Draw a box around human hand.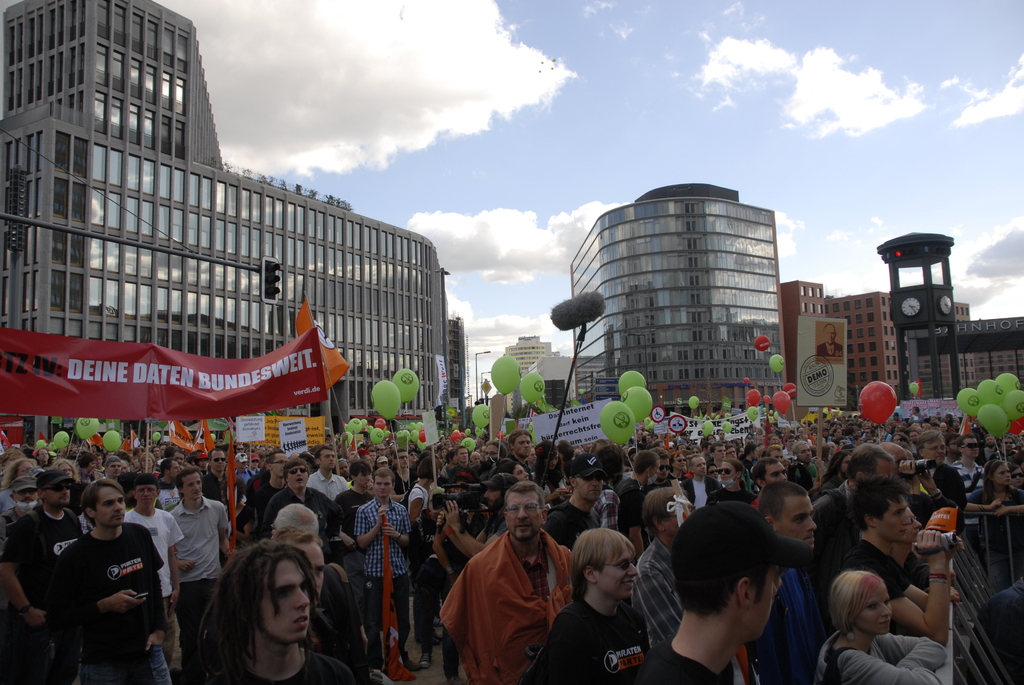
[439,497,464,533].
